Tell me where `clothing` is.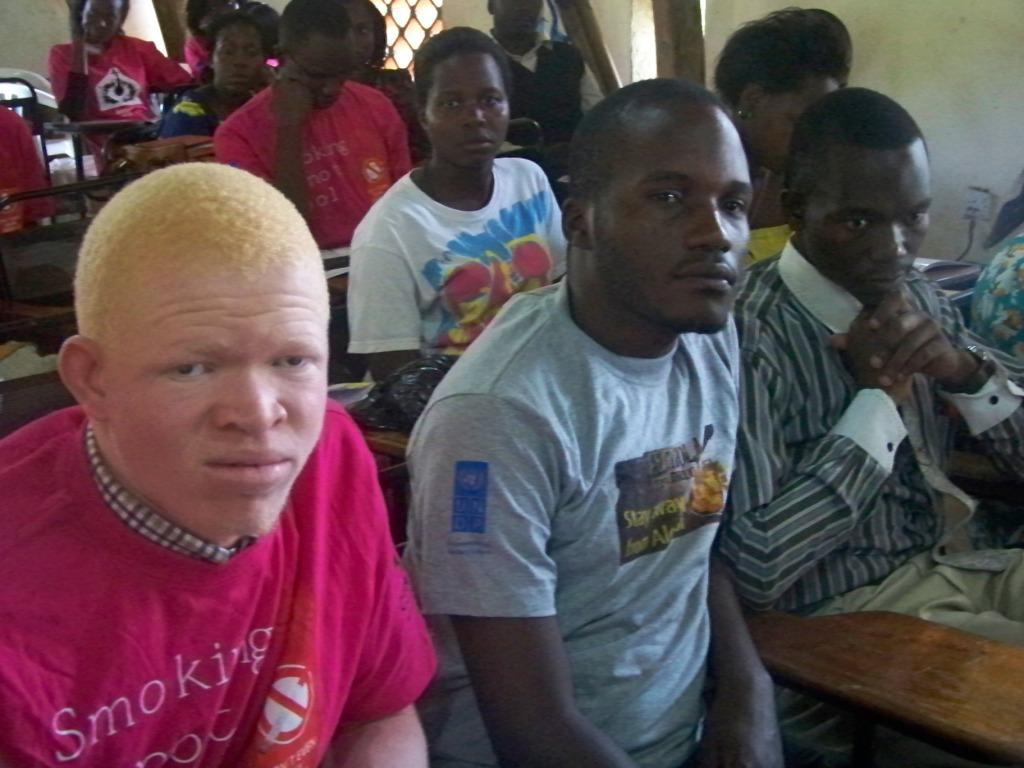
`clothing` is at Rect(974, 212, 1023, 419).
